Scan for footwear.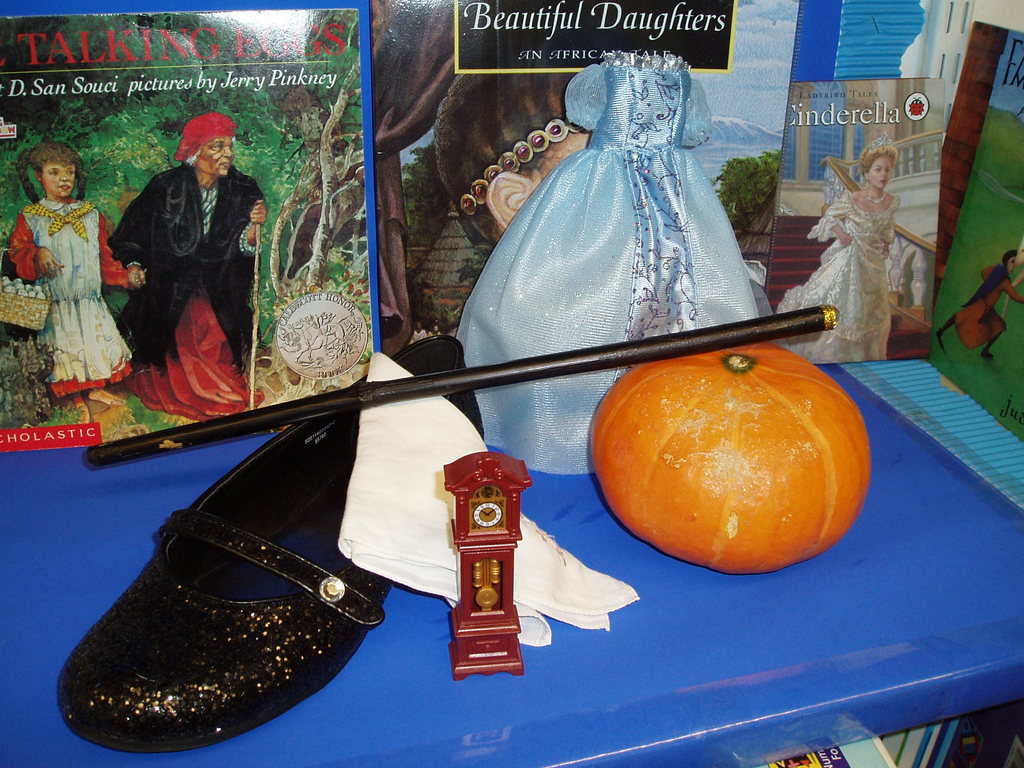
Scan result: detection(90, 360, 402, 725).
